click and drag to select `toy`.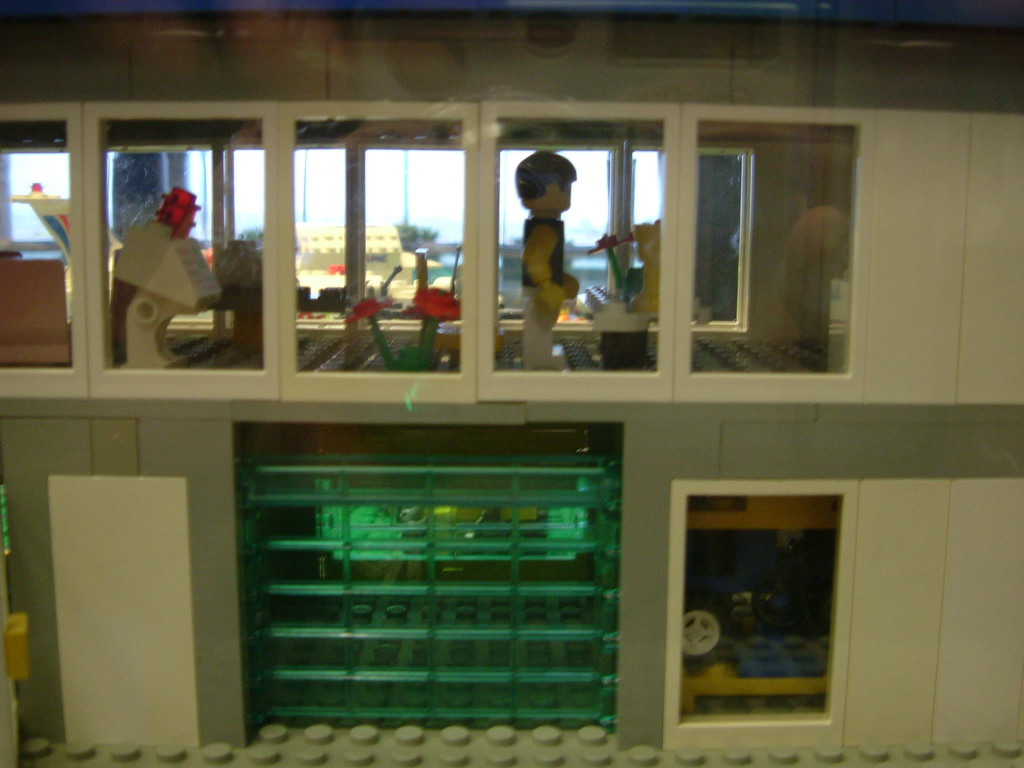
Selection: rect(341, 249, 472, 383).
